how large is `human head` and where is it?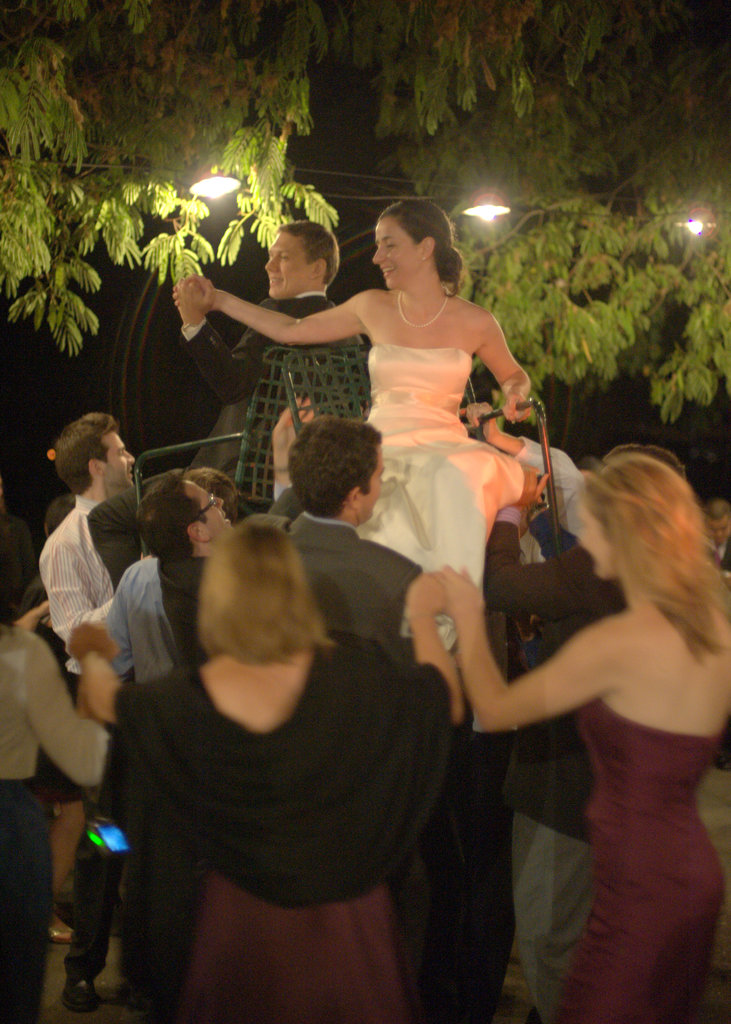
Bounding box: Rect(52, 410, 139, 490).
